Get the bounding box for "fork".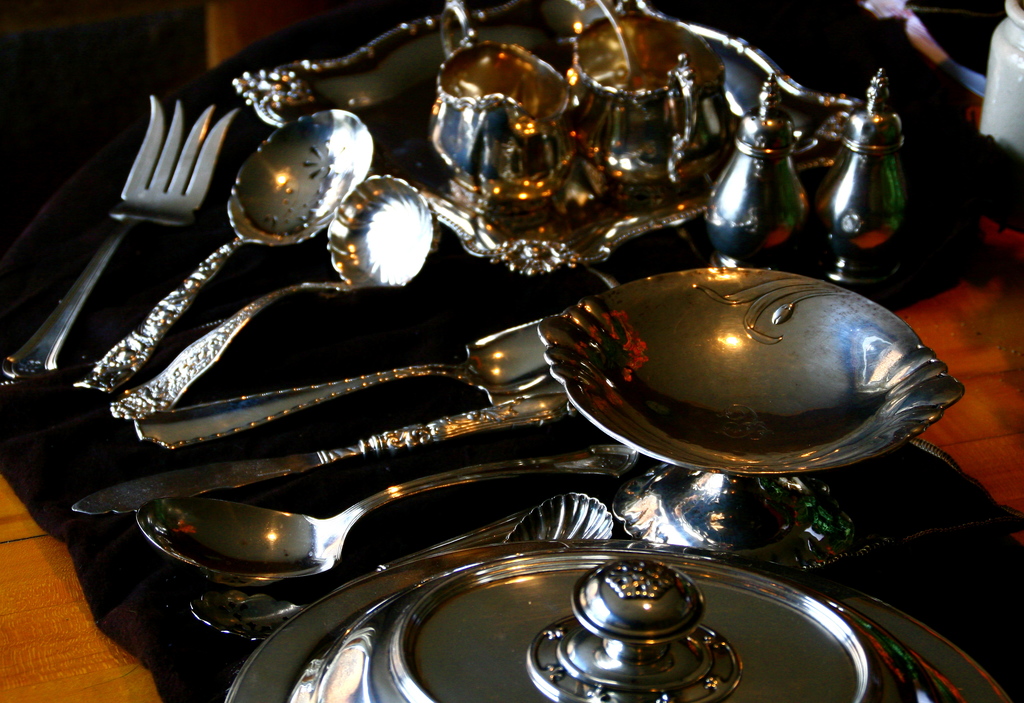
(0,94,241,382).
